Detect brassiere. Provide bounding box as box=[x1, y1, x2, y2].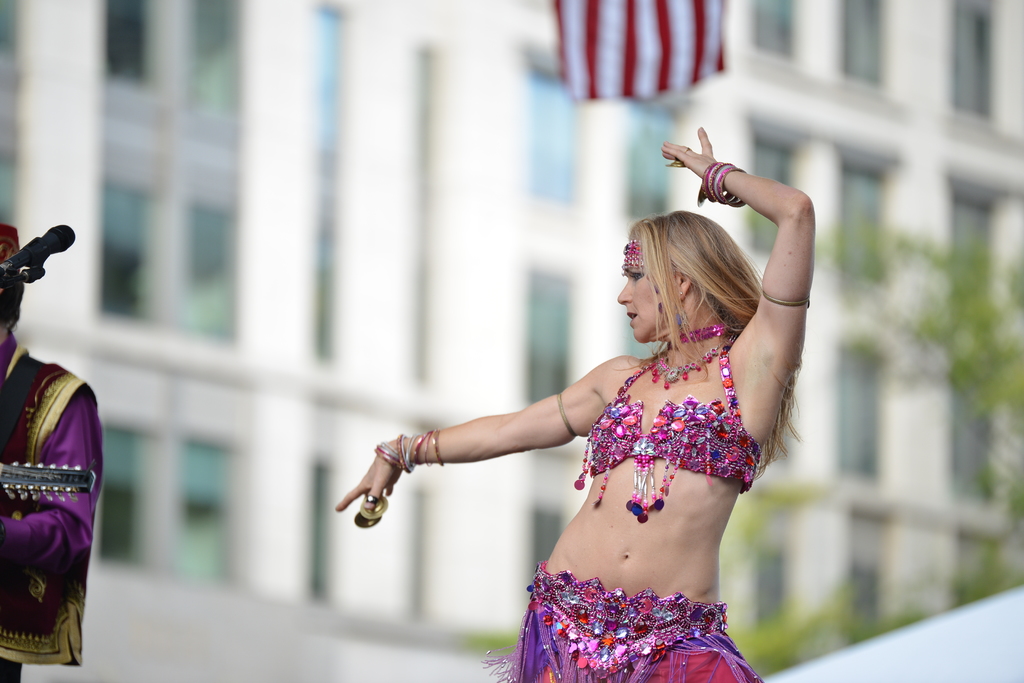
box=[570, 339, 765, 523].
